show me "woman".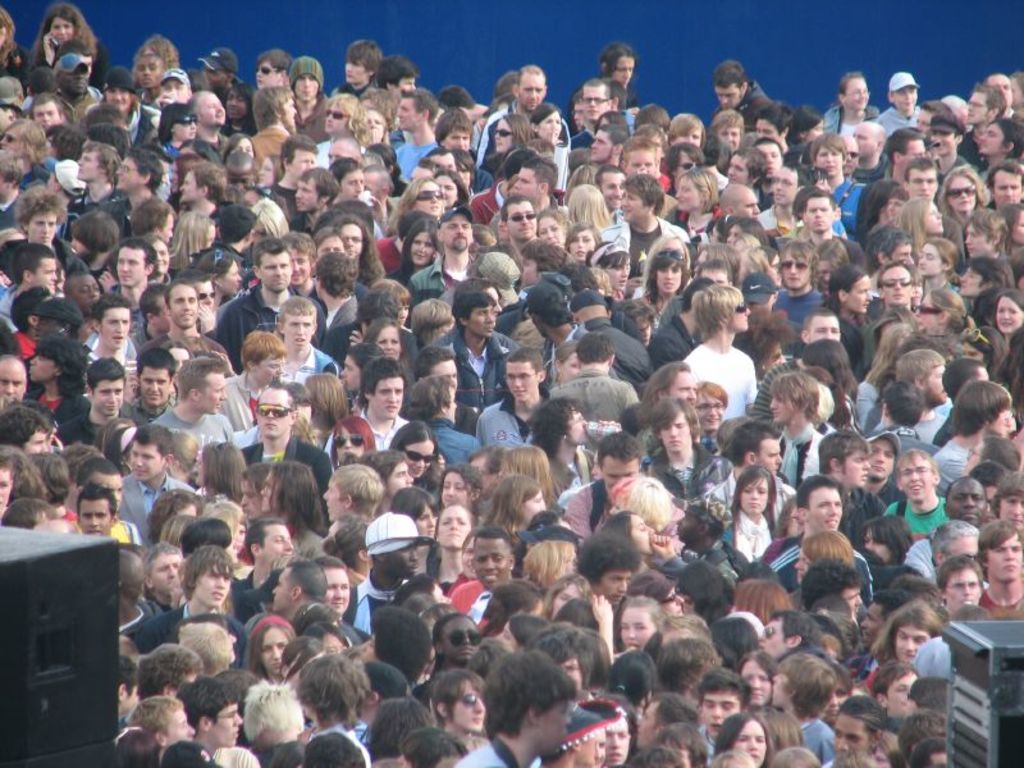
"woman" is here: <region>242, 197, 289, 266</region>.
